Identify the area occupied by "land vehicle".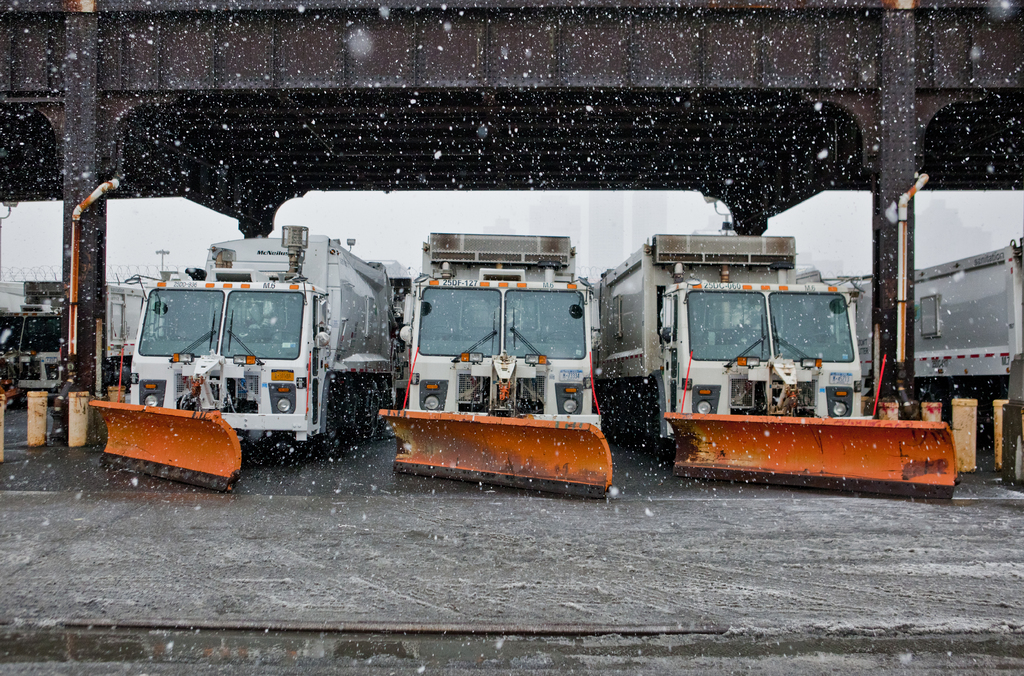
Area: (left=584, top=232, right=963, bottom=511).
